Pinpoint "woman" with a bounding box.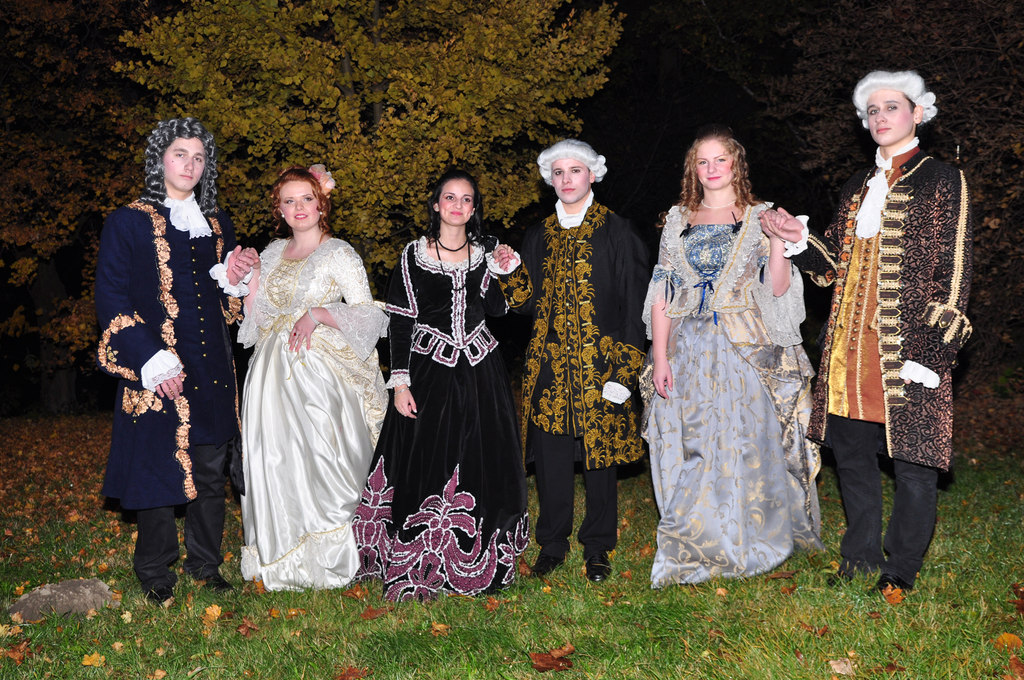
Rect(637, 136, 829, 592).
